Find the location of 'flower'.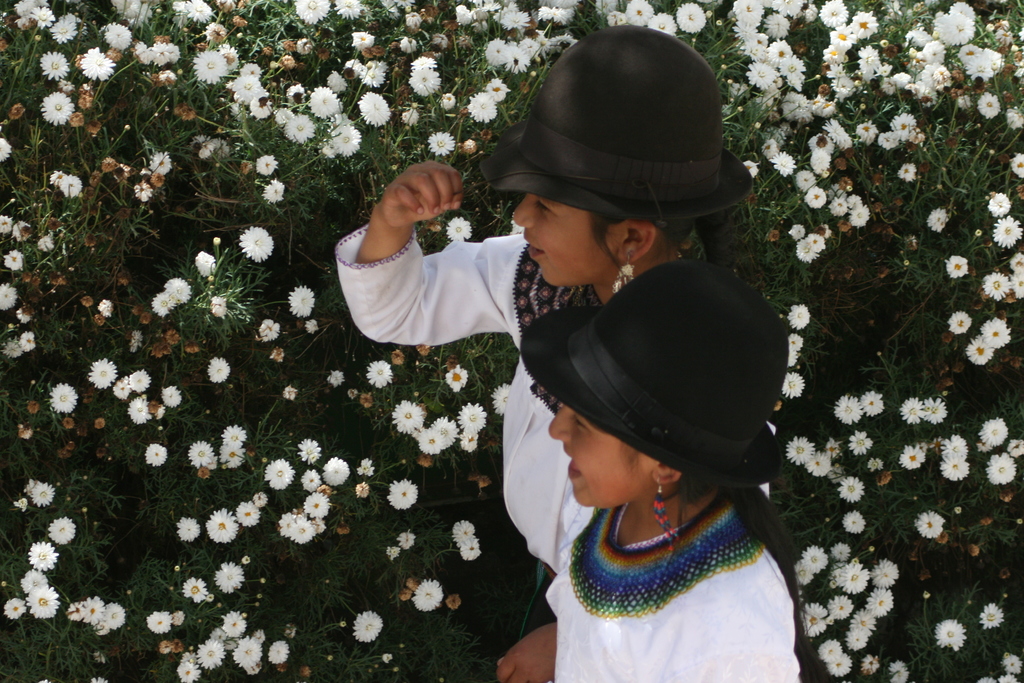
Location: <region>900, 393, 924, 425</region>.
